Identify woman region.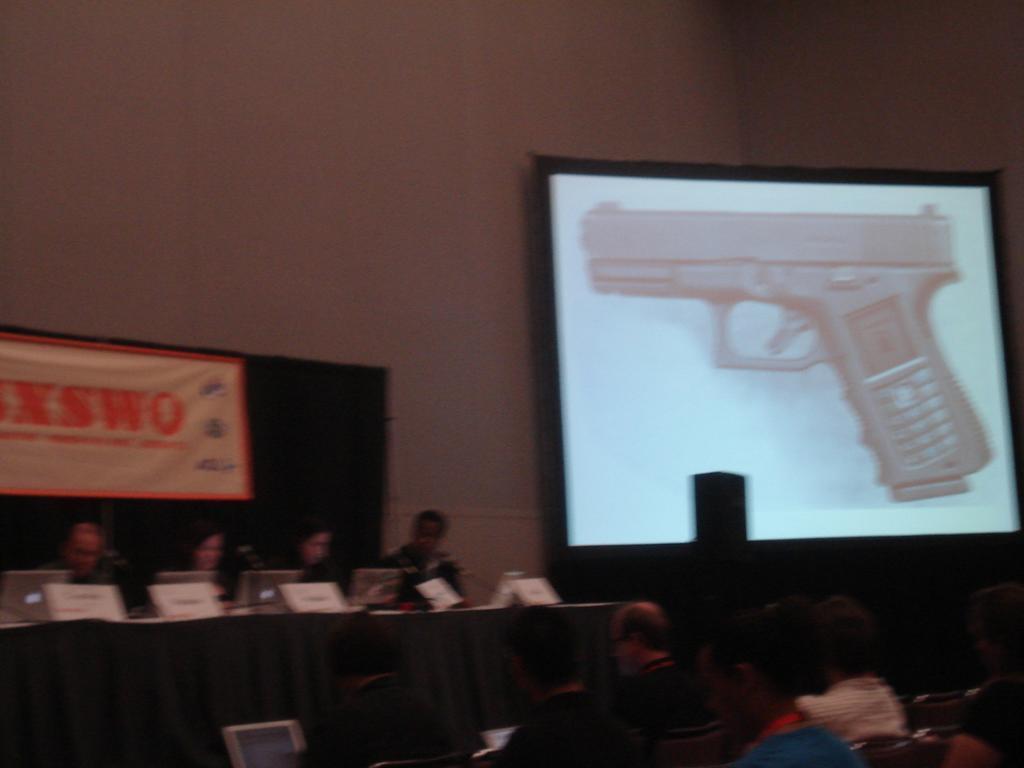
Region: pyautogui.locateOnScreen(699, 598, 862, 766).
